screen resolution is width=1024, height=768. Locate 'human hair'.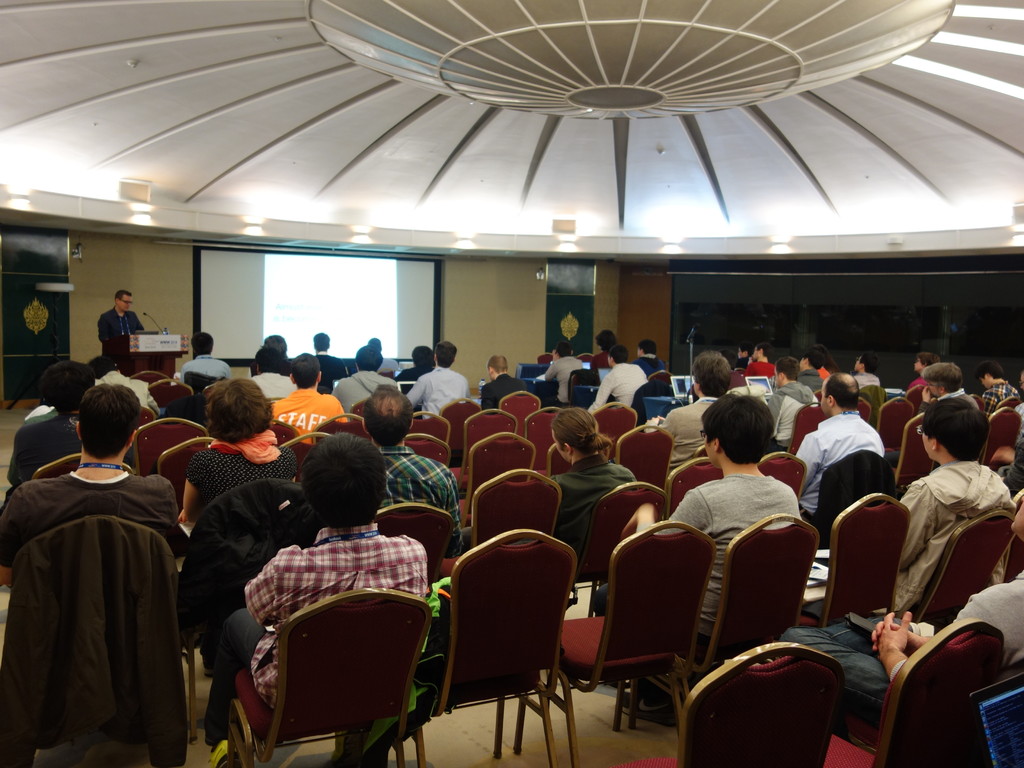
[x1=433, y1=342, x2=459, y2=367].
